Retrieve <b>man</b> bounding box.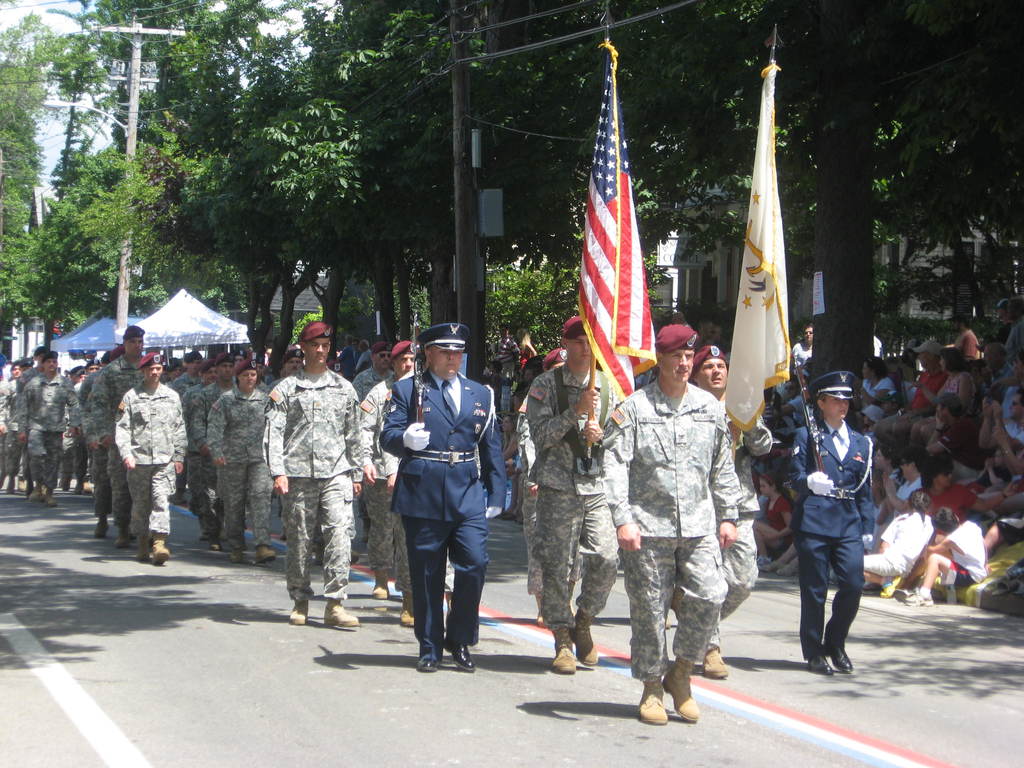
Bounding box: [260, 335, 364, 643].
